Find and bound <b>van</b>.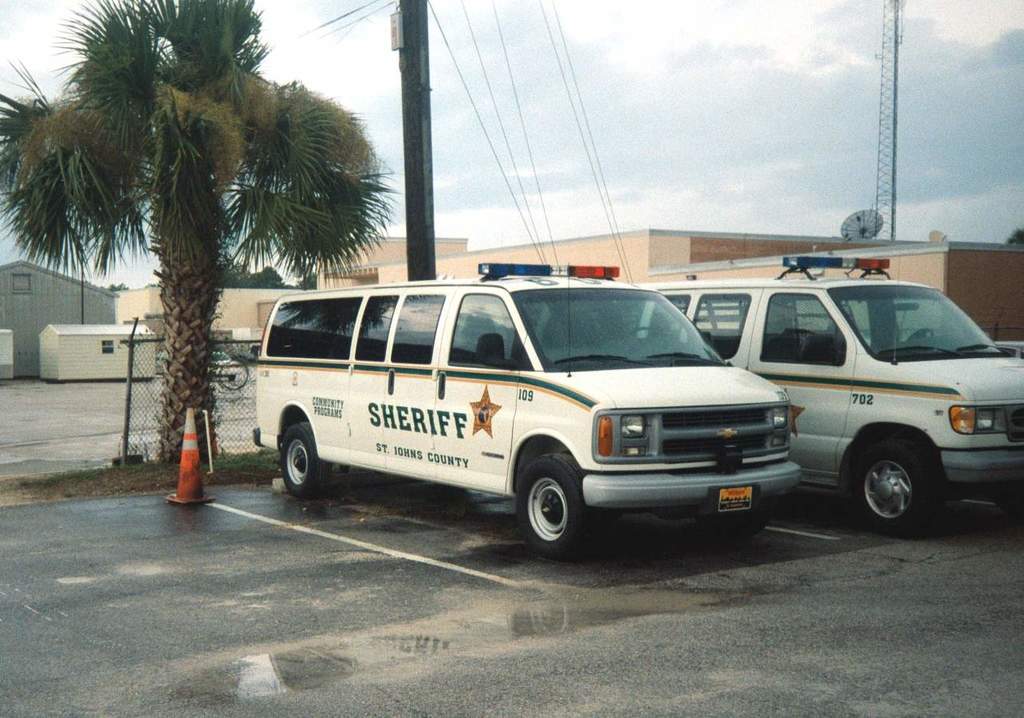
Bound: [left=250, top=260, right=804, bottom=564].
